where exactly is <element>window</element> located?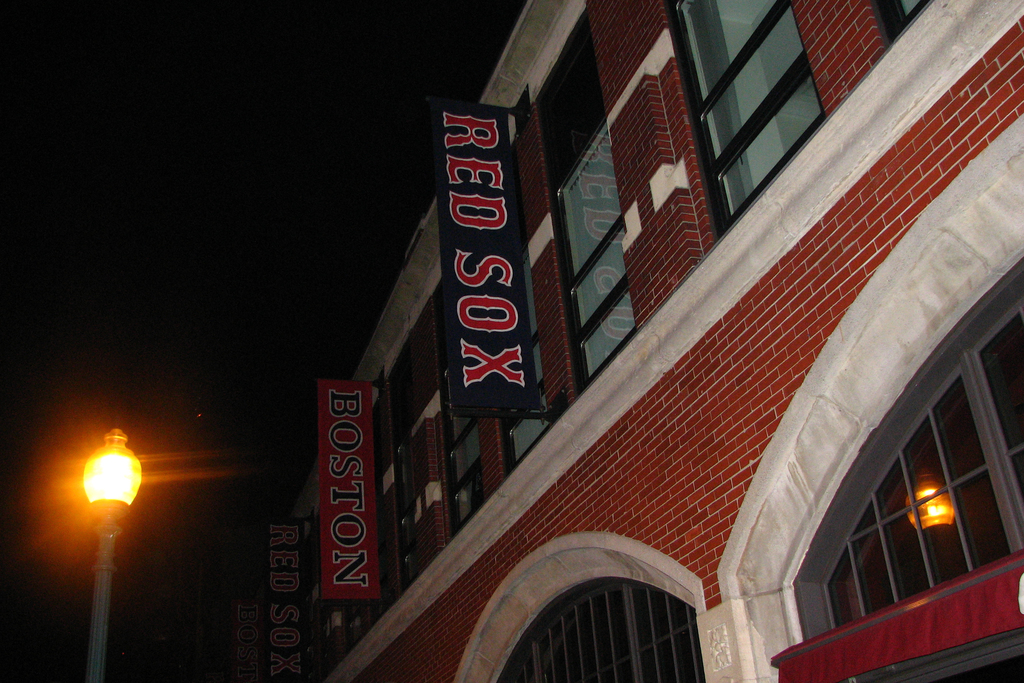
Its bounding box is 499 242 550 473.
